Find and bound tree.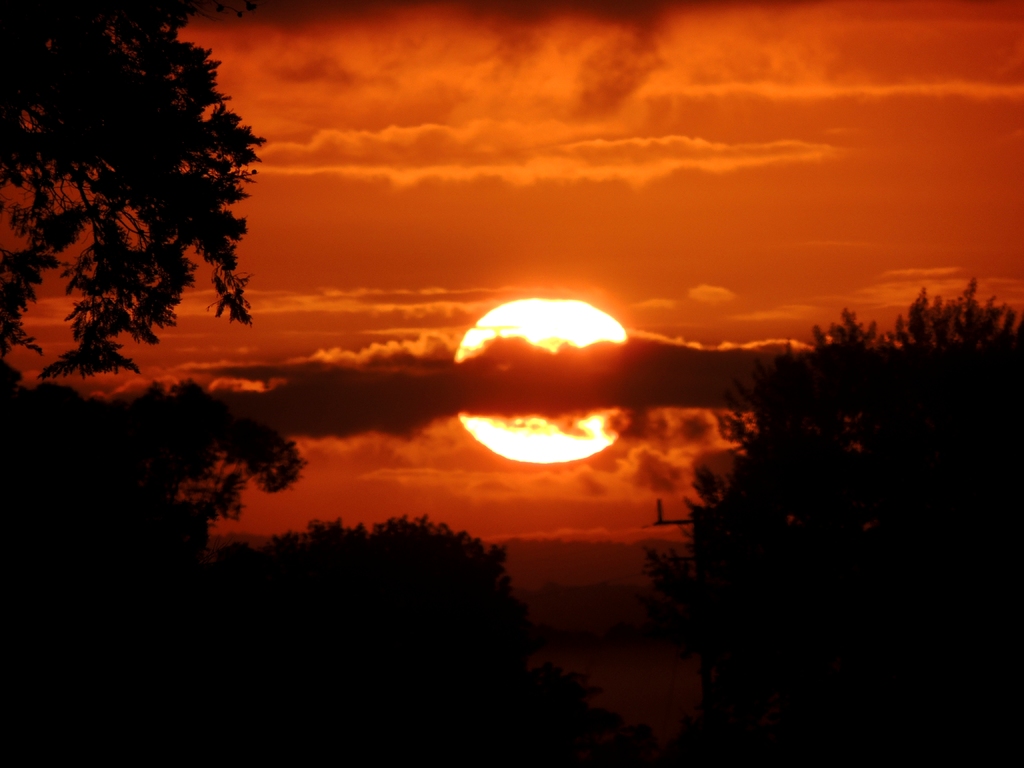
Bound: pyautogui.locateOnScreen(644, 274, 1023, 767).
